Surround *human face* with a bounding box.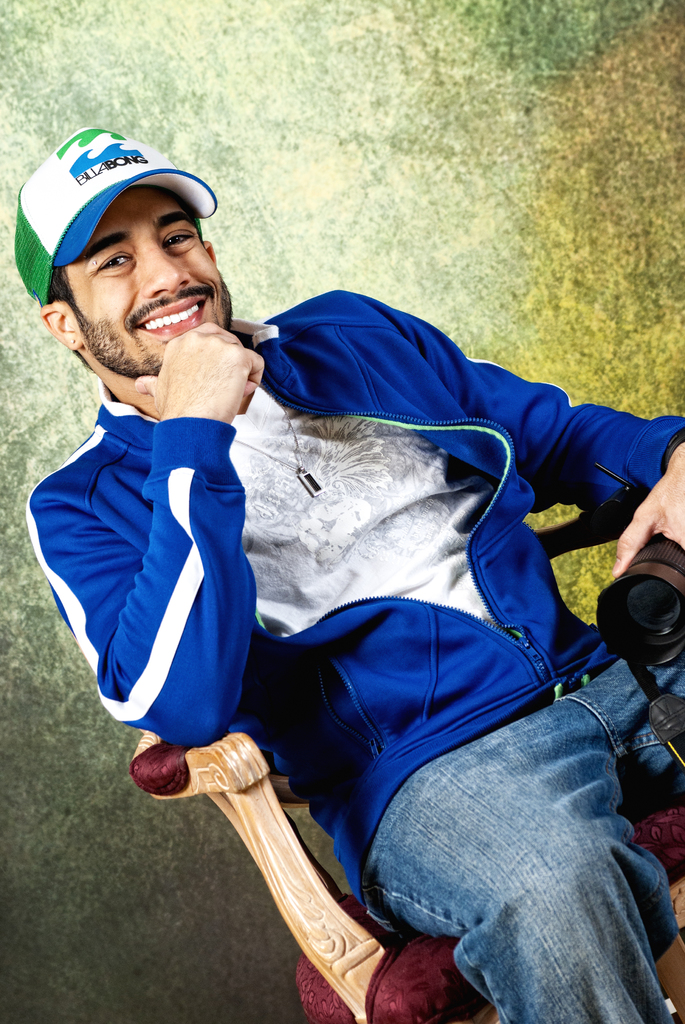
[x1=68, y1=187, x2=236, y2=390].
